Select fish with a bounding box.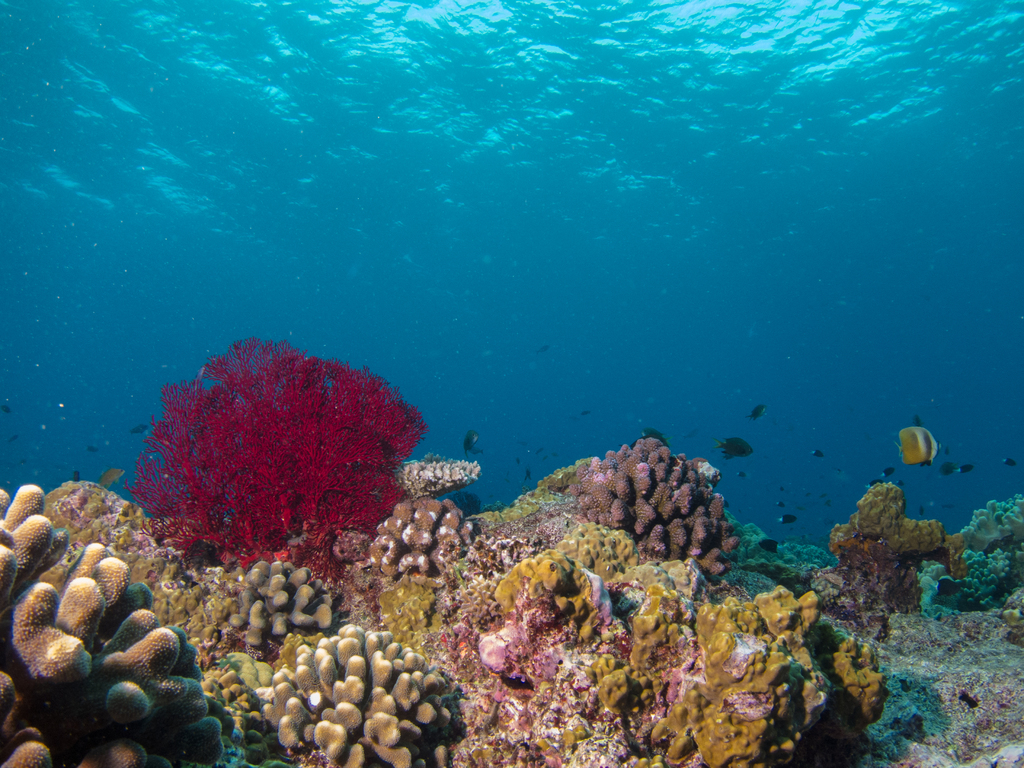
(x1=811, y1=449, x2=824, y2=460).
